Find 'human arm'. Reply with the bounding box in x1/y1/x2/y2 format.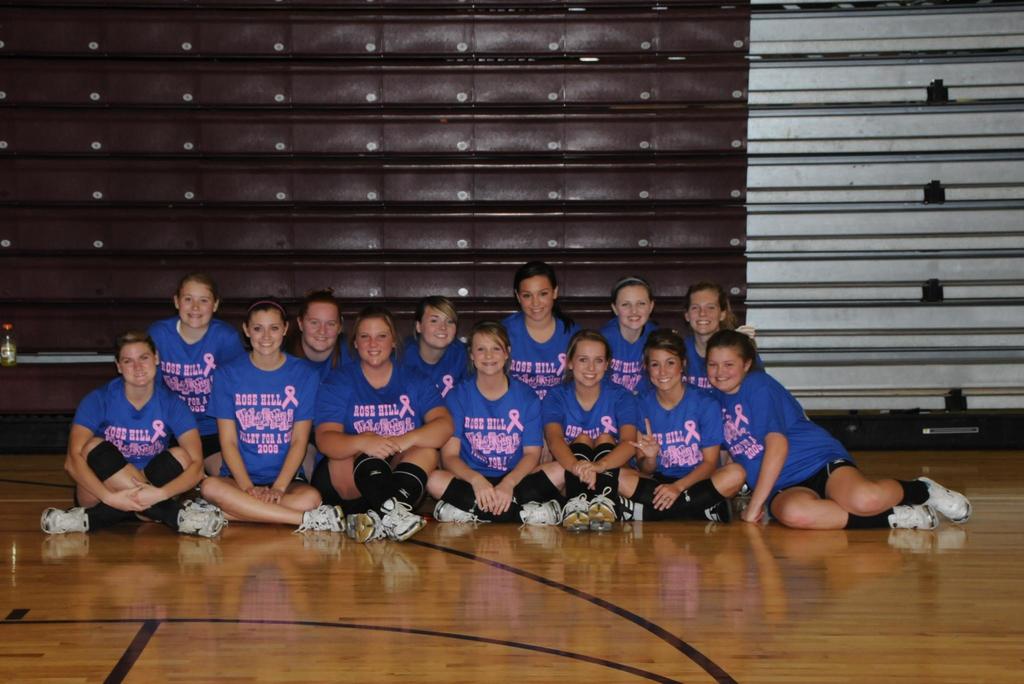
539/386/602/491.
